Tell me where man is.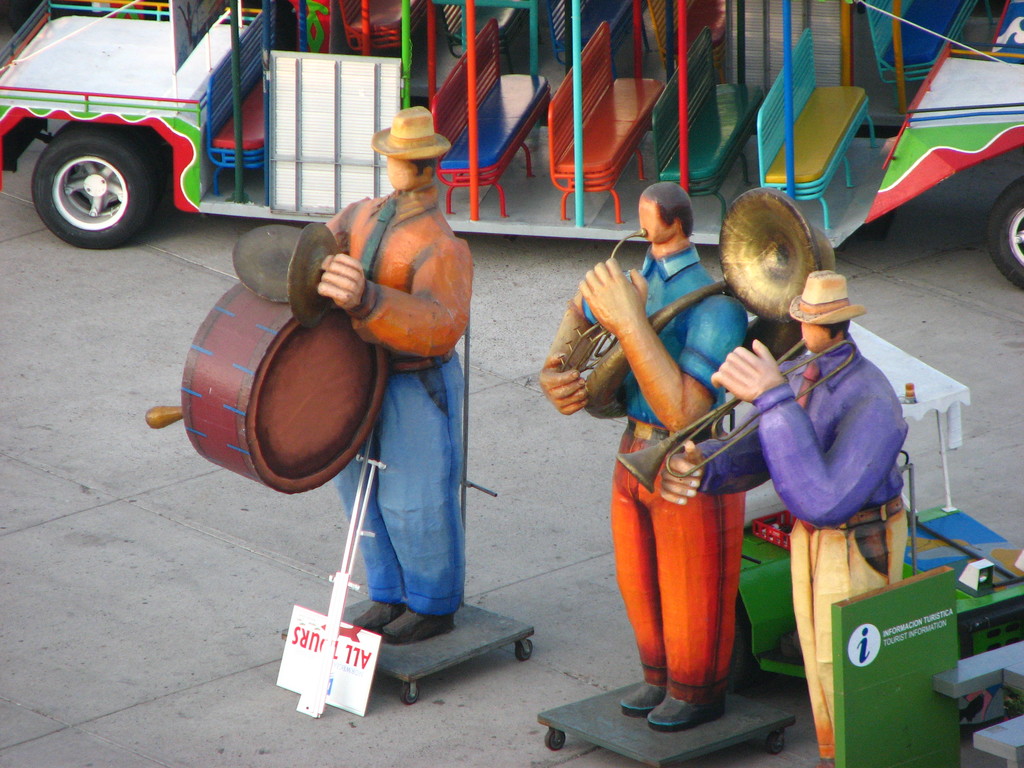
man is at bbox(545, 177, 753, 733).
